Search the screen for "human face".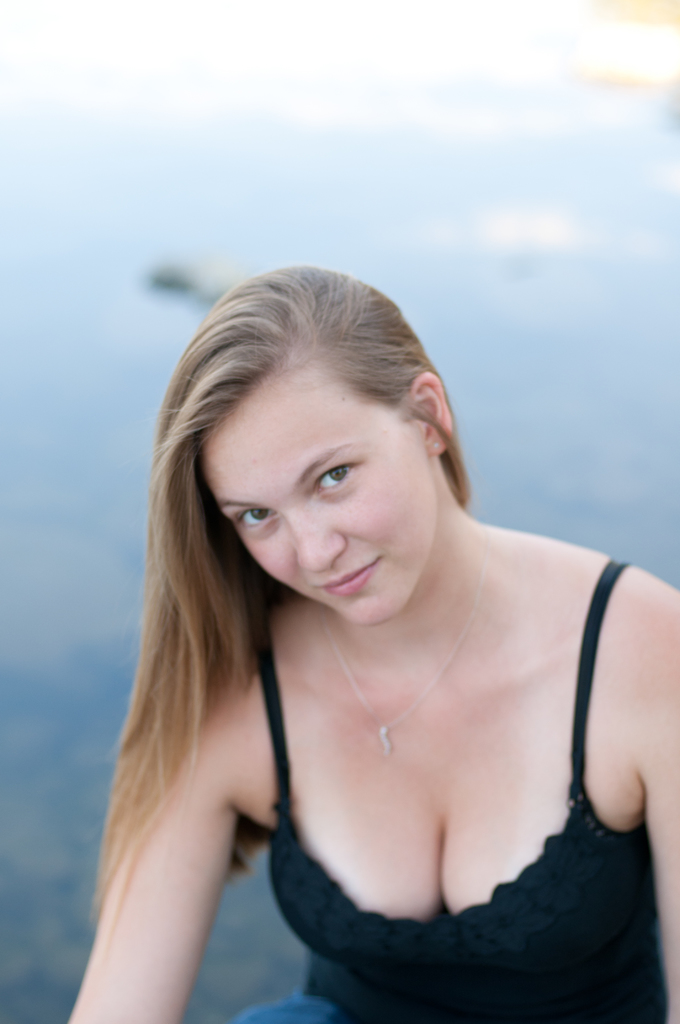
Found at (207, 355, 431, 626).
